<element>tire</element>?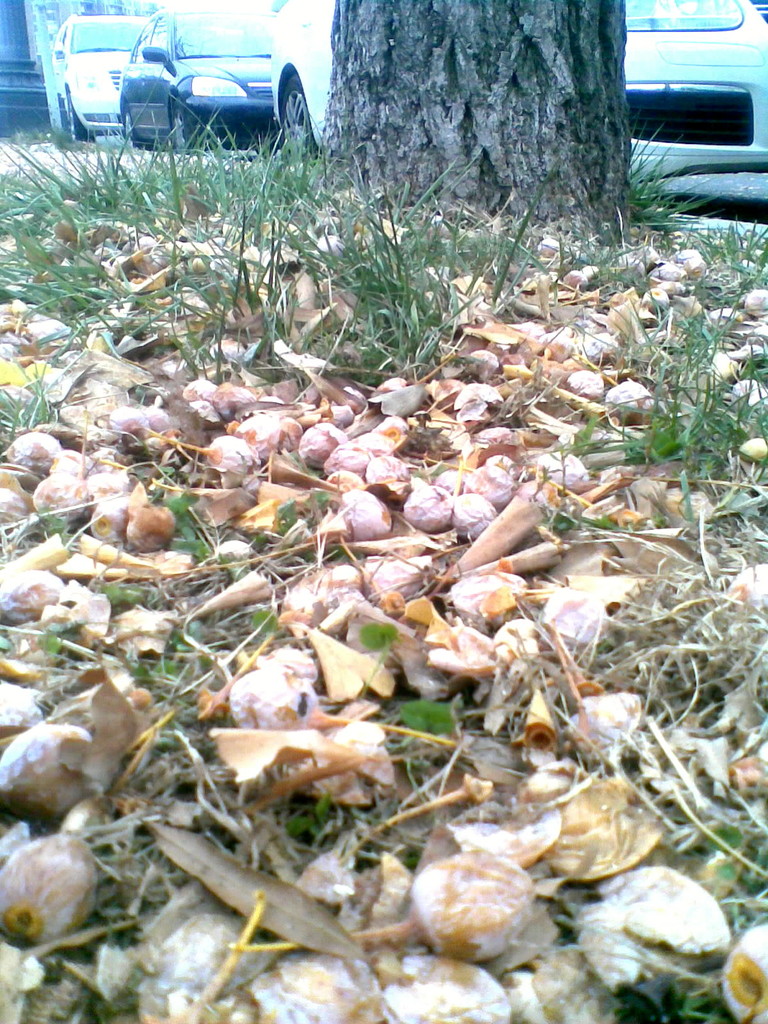
BBox(120, 92, 139, 147)
